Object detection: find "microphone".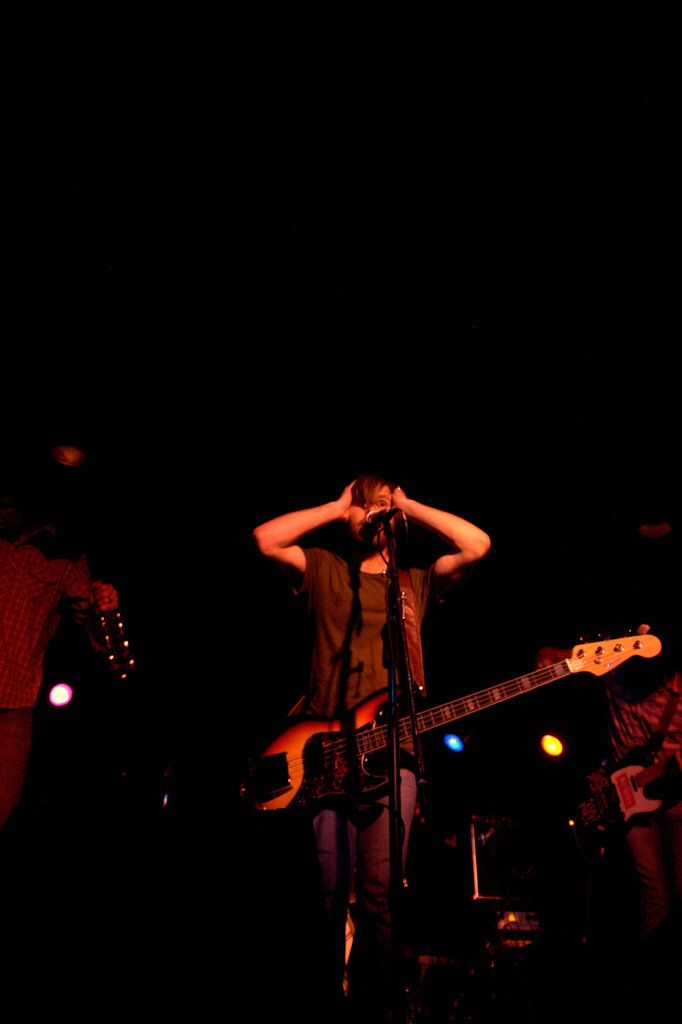
detection(350, 507, 397, 540).
